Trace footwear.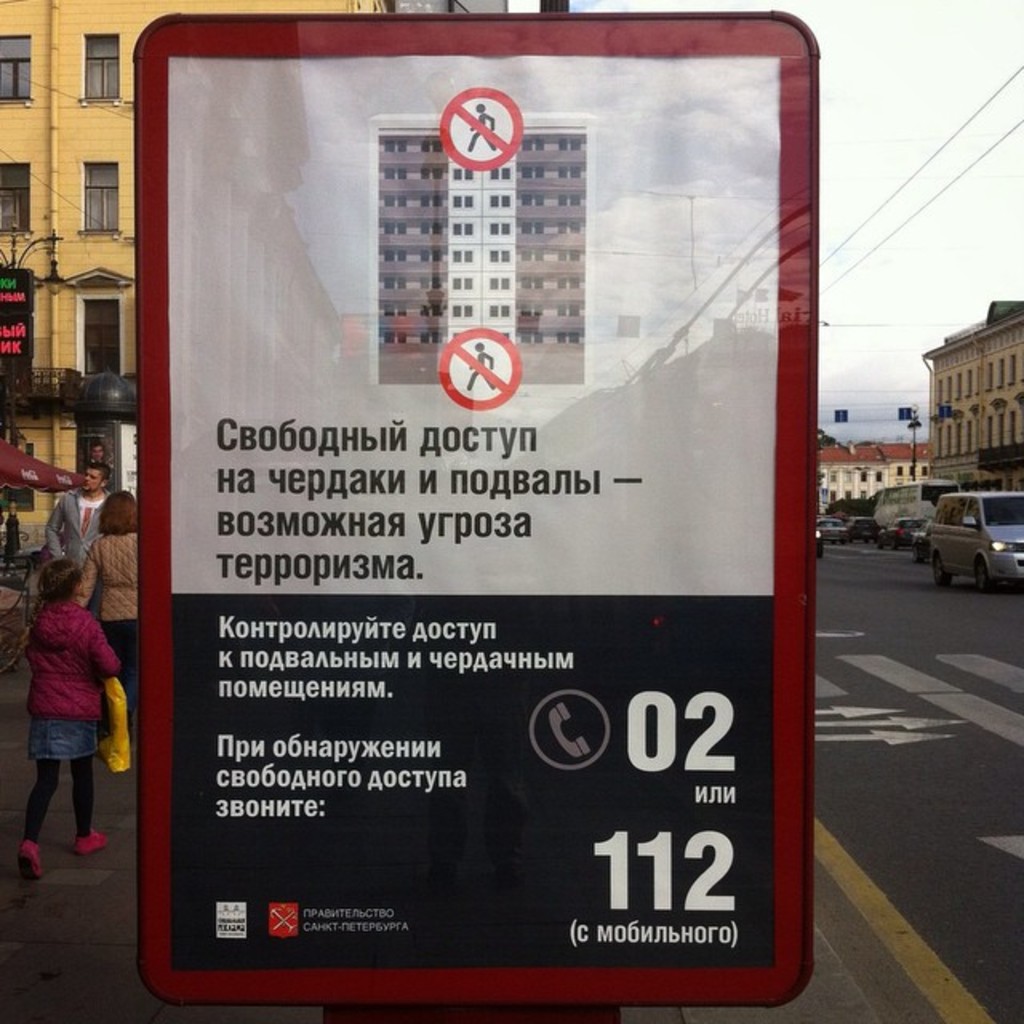
Traced to {"x1": 26, "y1": 837, "x2": 40, "y2": 890}.
